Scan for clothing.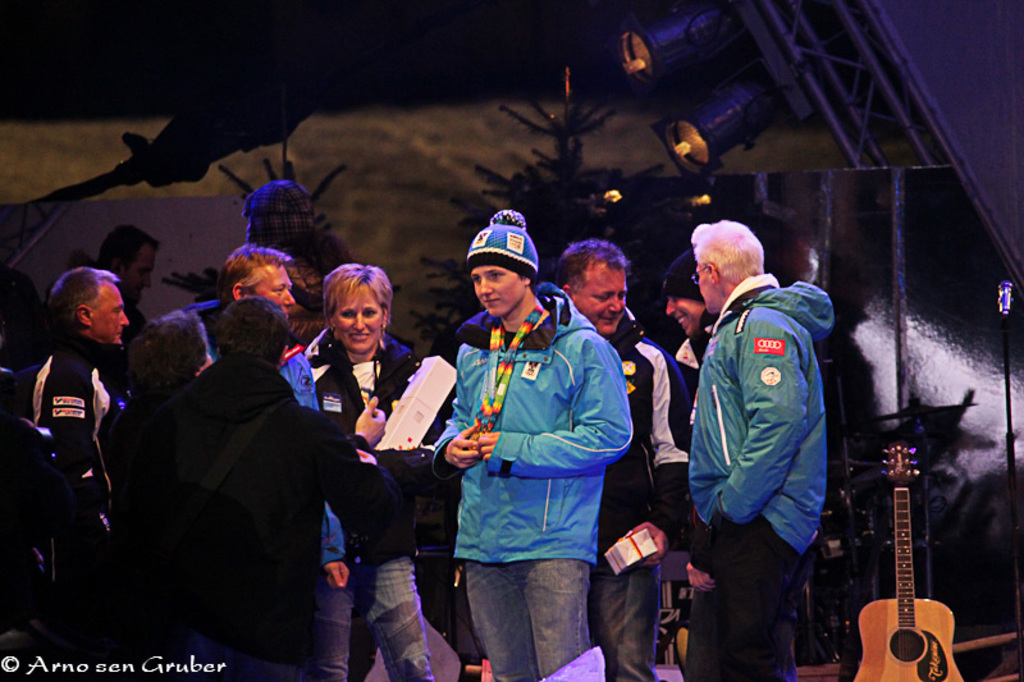
Scan result: [170,305,344,644].
